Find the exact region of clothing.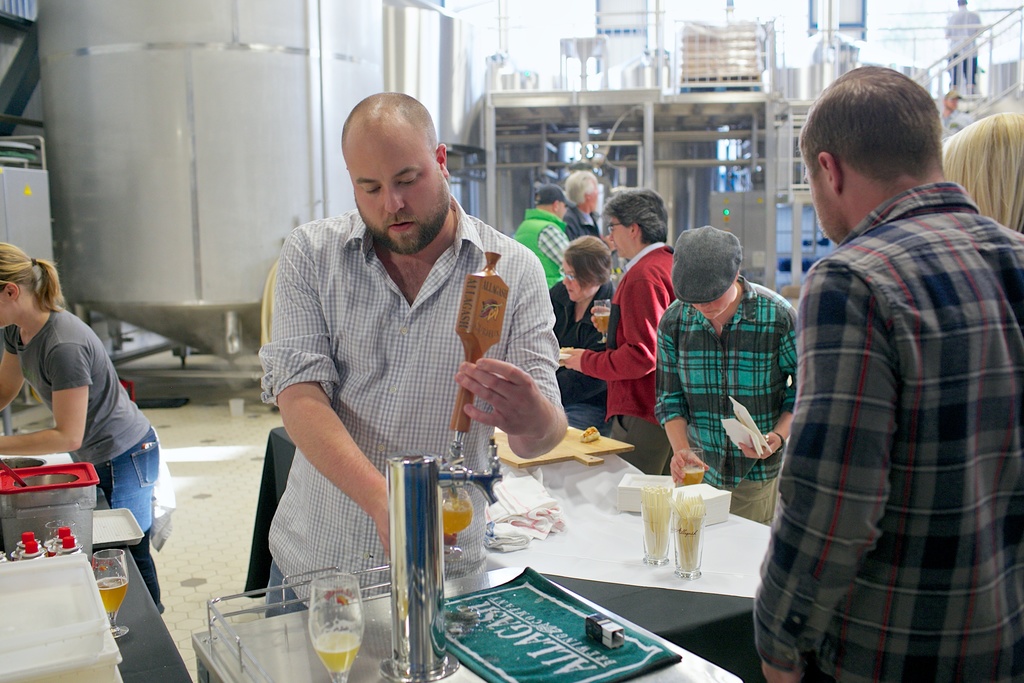
Exact region: 513/202/568/292.
